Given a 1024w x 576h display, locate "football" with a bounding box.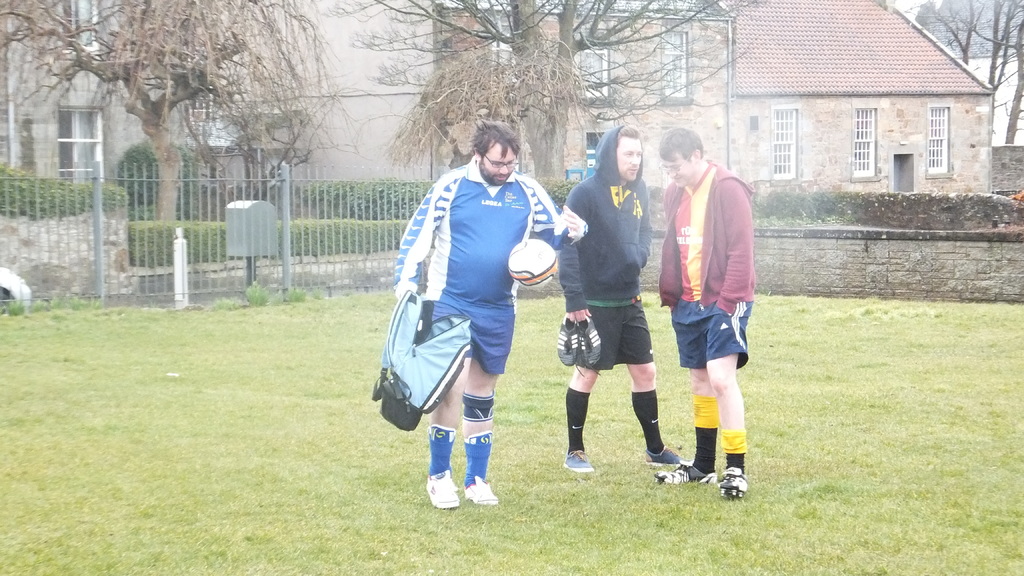
Located: <region>508, 239, 558, 287</region>.
